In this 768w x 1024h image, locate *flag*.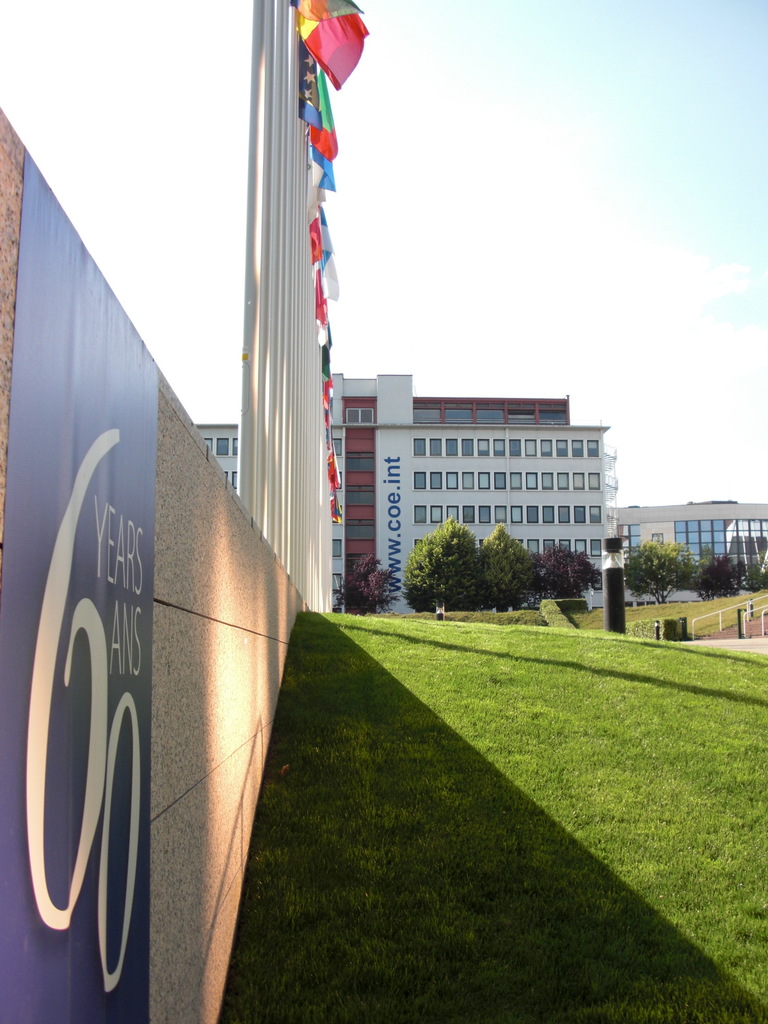
Bounding box: (330,502,346,526).
